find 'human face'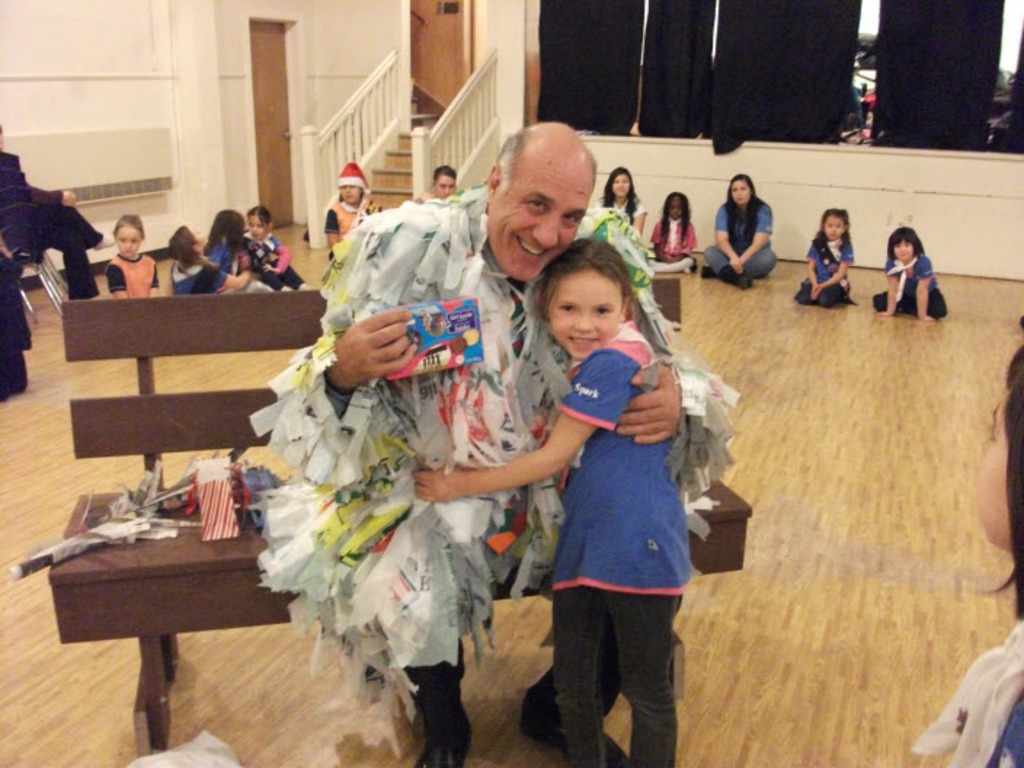
box=[340, 185, 362, 202]
